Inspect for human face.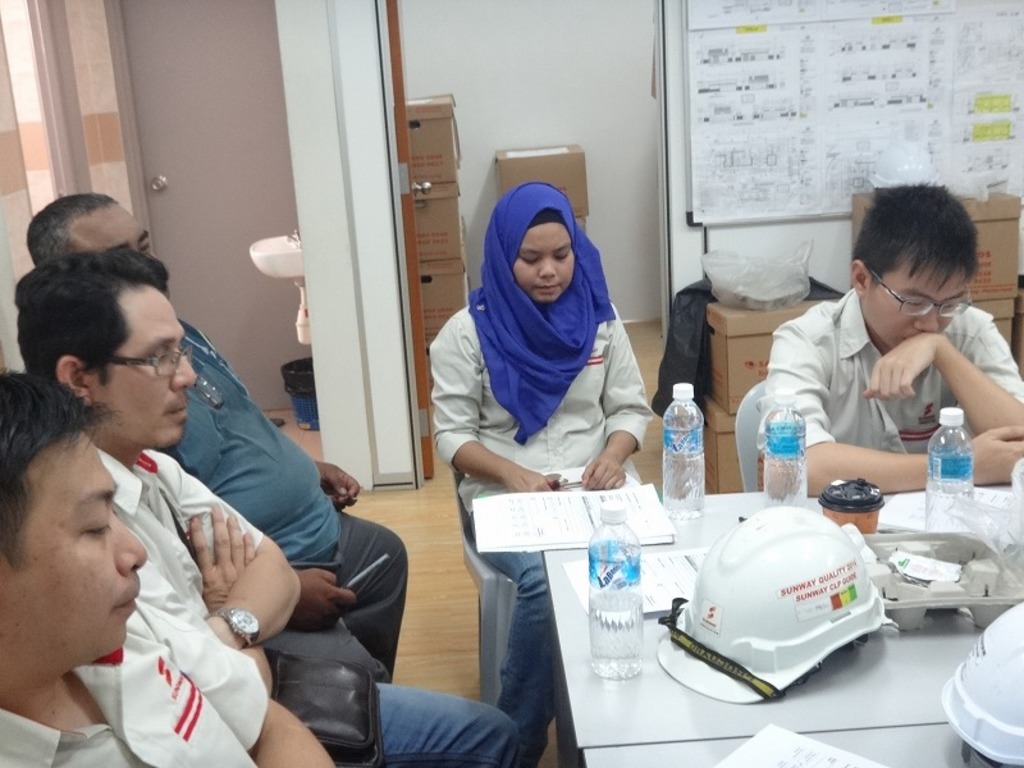
Inspection: 516/224/576/305.
